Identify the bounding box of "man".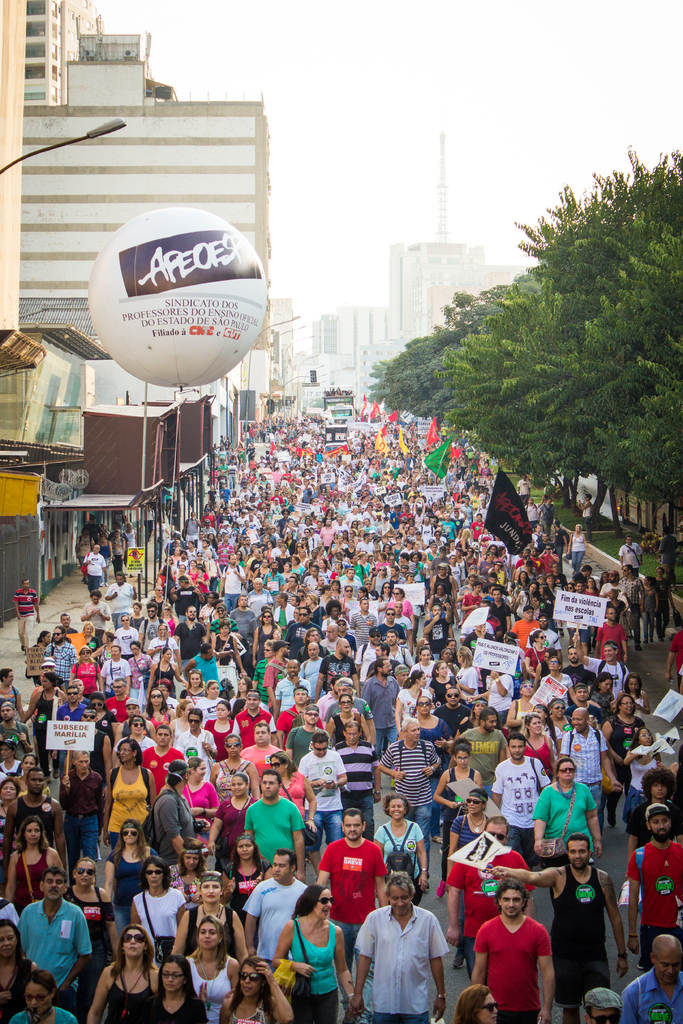
(174, 552, 190, 567).
